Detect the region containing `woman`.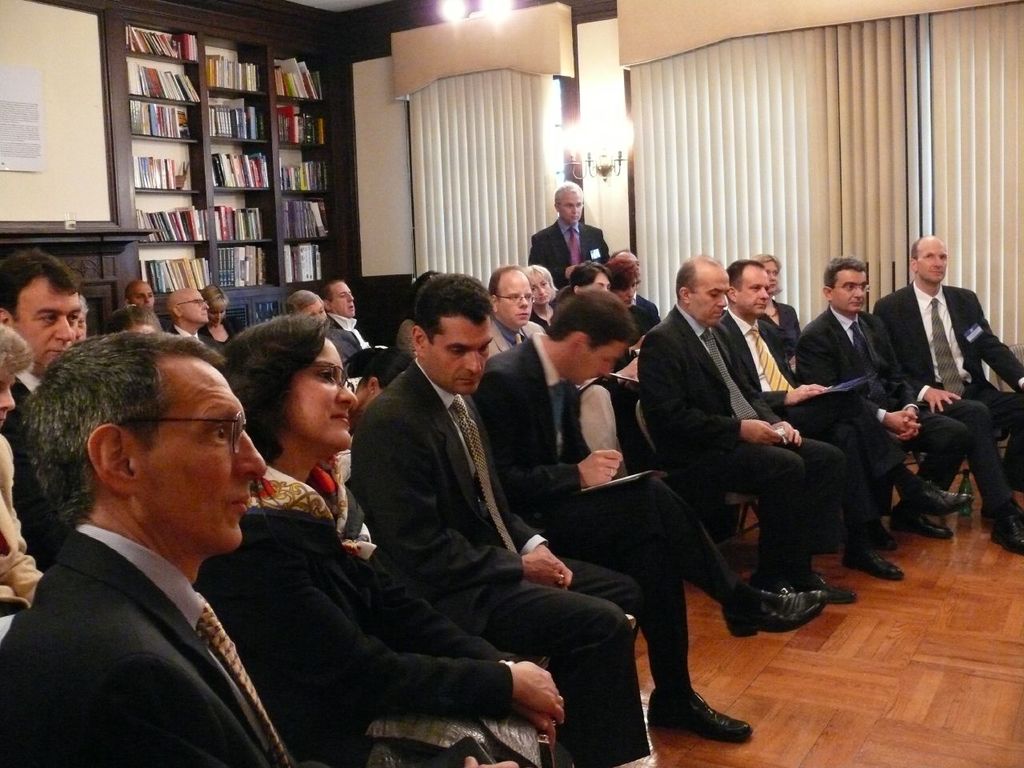
{"x1": 604, "y1": 258, "x2": 650, "y2": 336}.
